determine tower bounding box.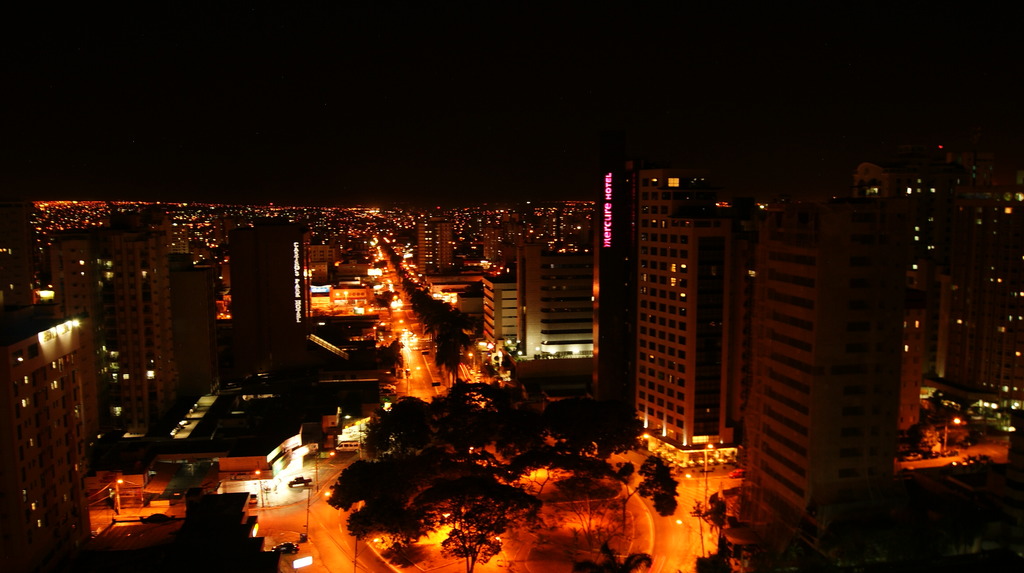
Determined: <box>58,216,175,448</box>.
